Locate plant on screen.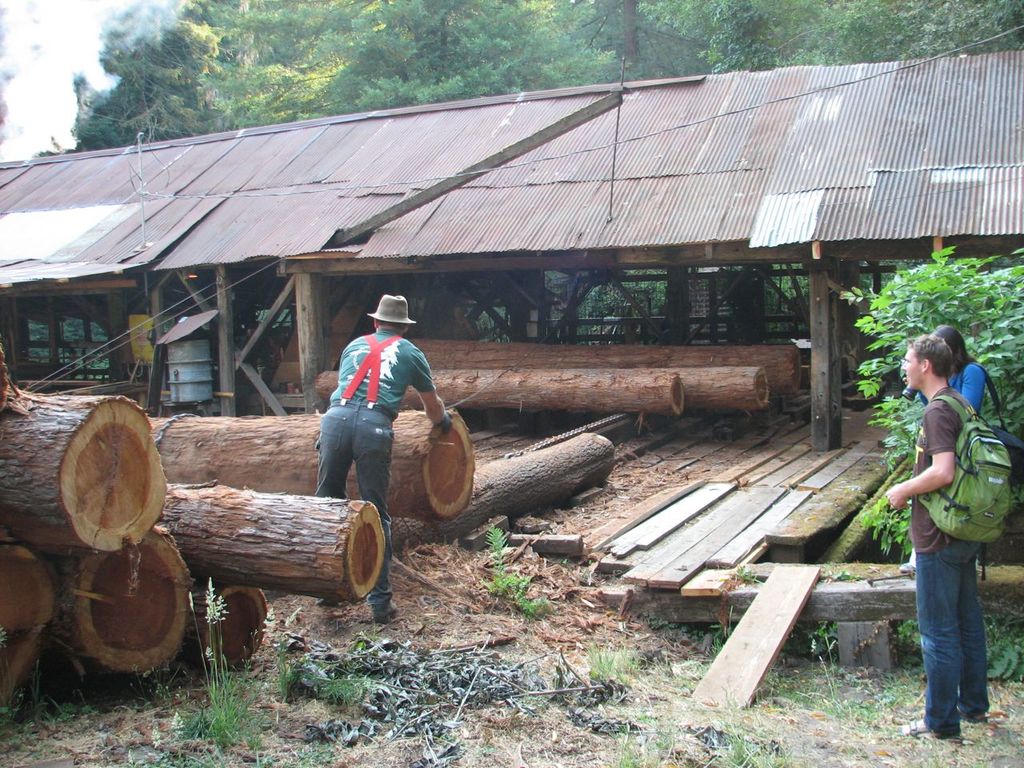
On screen at x1=702 y1=611 x2=738 y2=655.
